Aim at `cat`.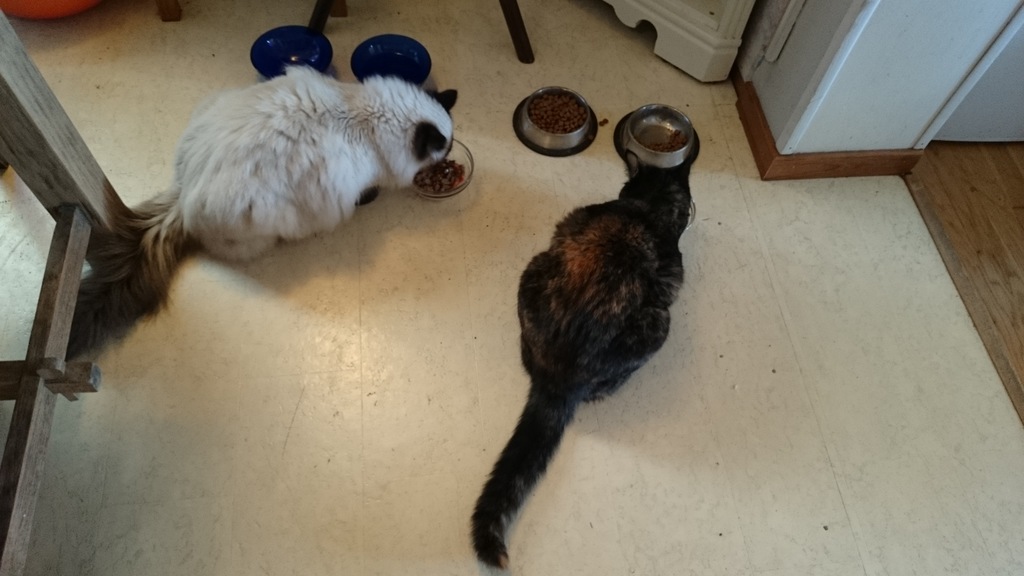
Aimed at bbox=[462, 129, 700, 572].
